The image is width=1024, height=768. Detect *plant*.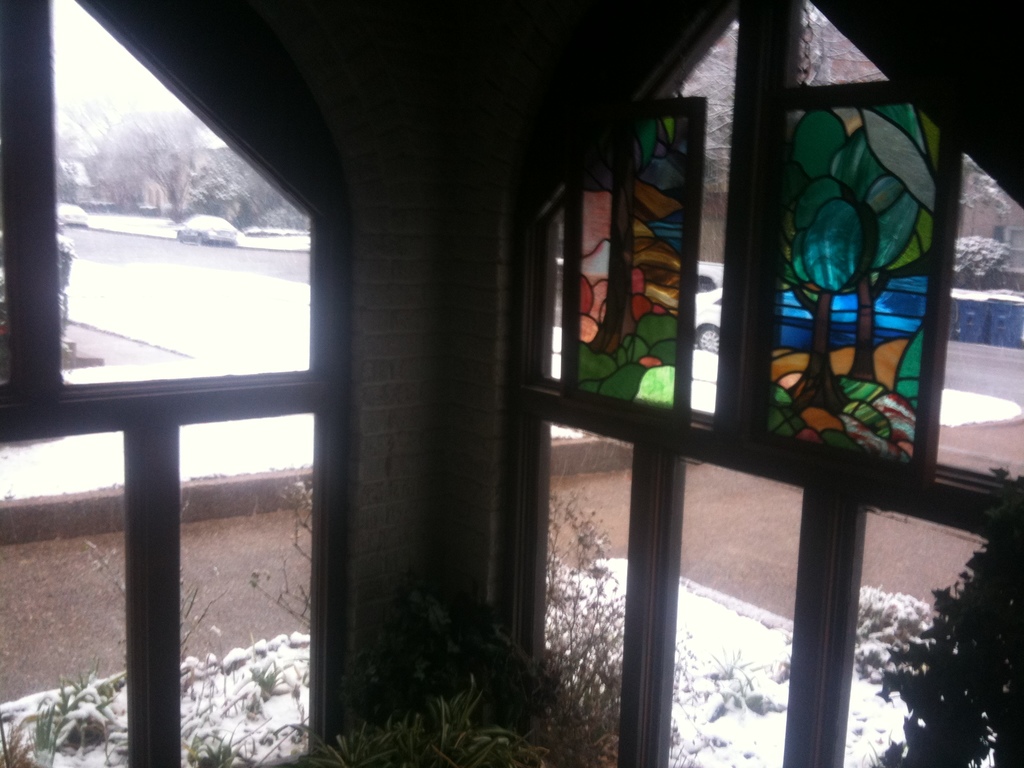
Detection: locate(246, 458, 313, 627).
